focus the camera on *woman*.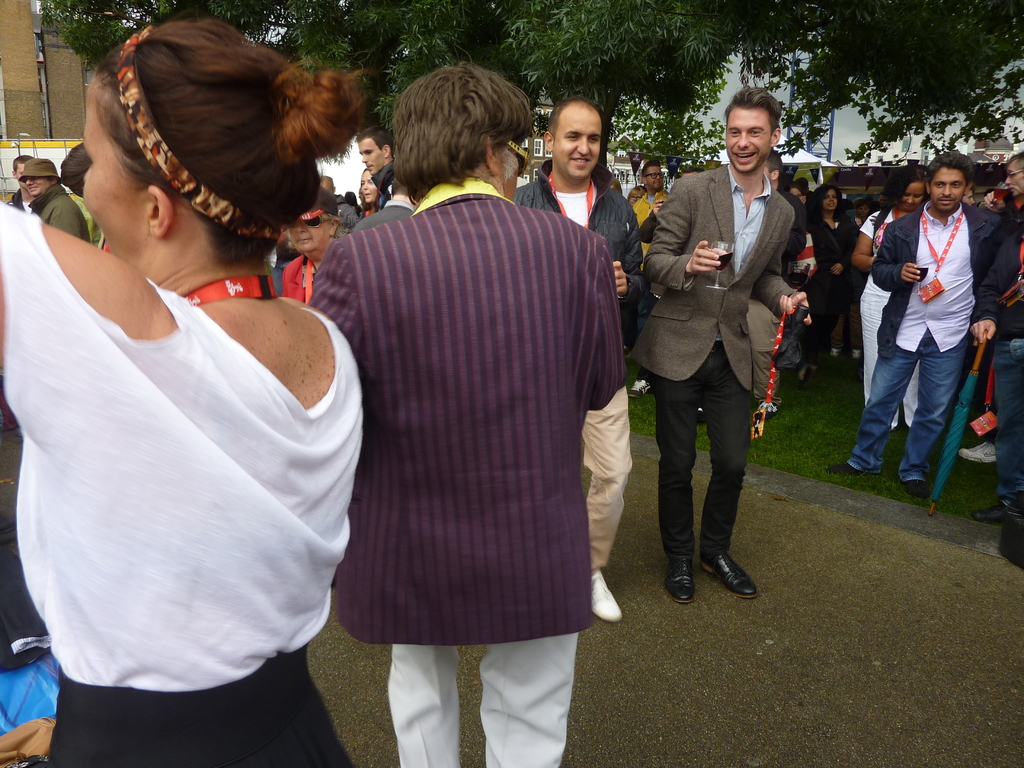
Focus region: detection(278, 188, 349, 307).
